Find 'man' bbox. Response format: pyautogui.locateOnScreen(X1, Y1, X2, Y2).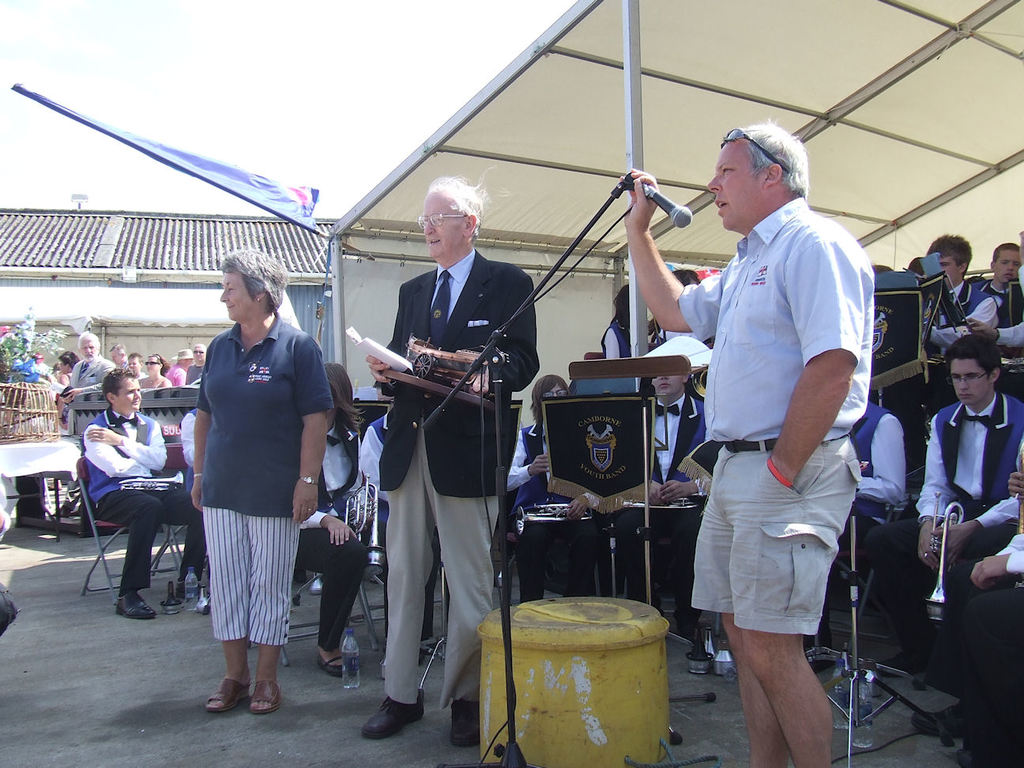
pyautogui.locateOnScreen(129, 354, 145, 385).
